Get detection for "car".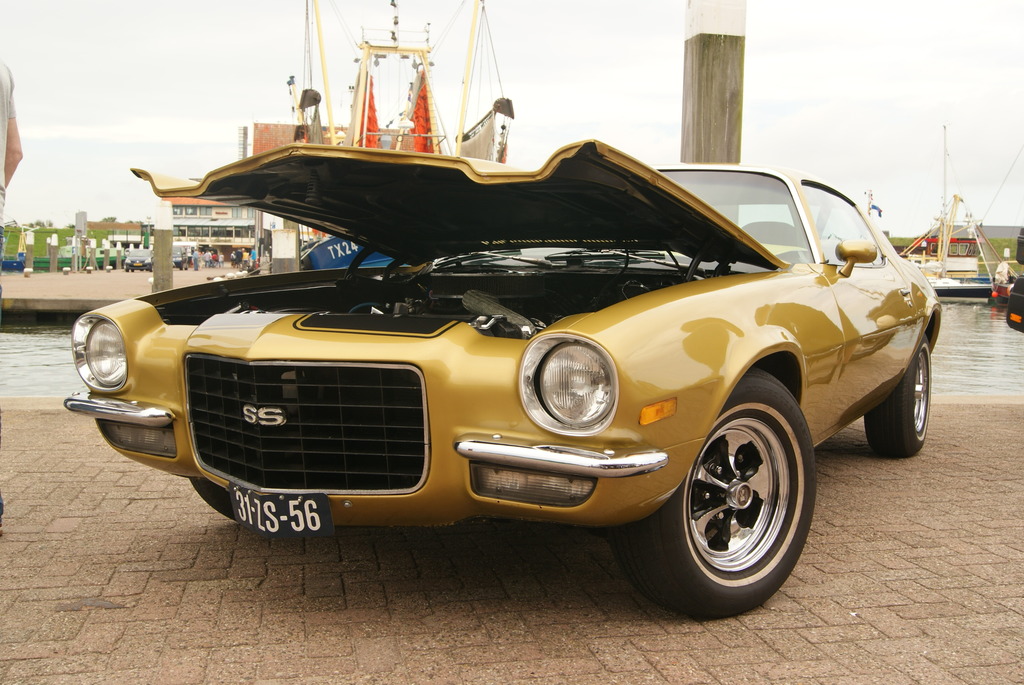
Detection: x1=171 y1=245 x2=188 y2=270.
